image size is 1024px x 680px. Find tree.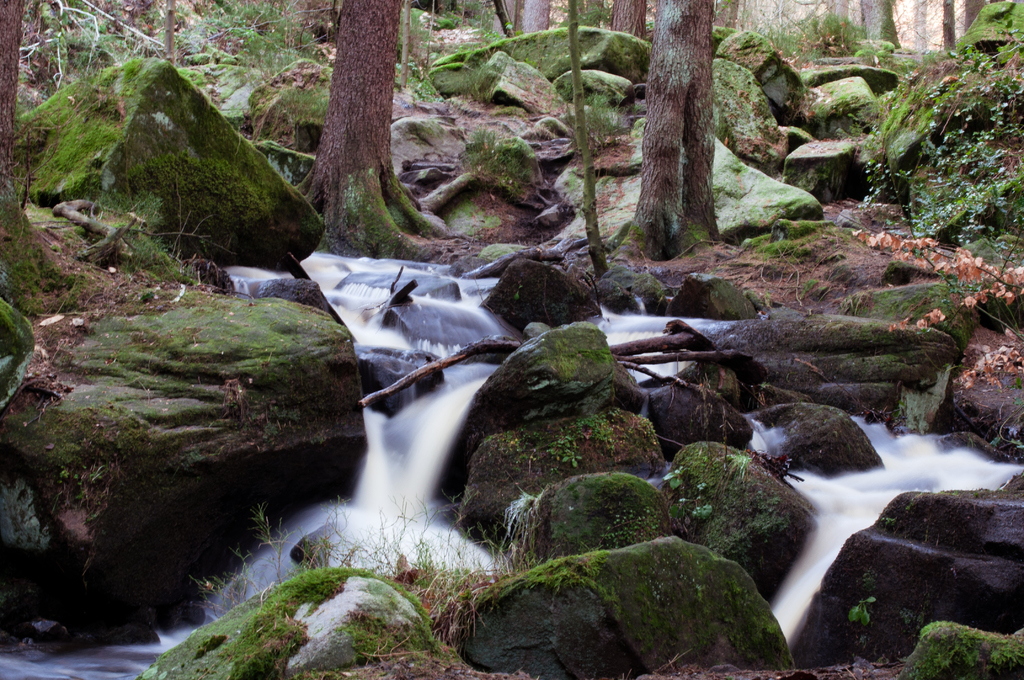
detection(152, 0, 186, 74).
